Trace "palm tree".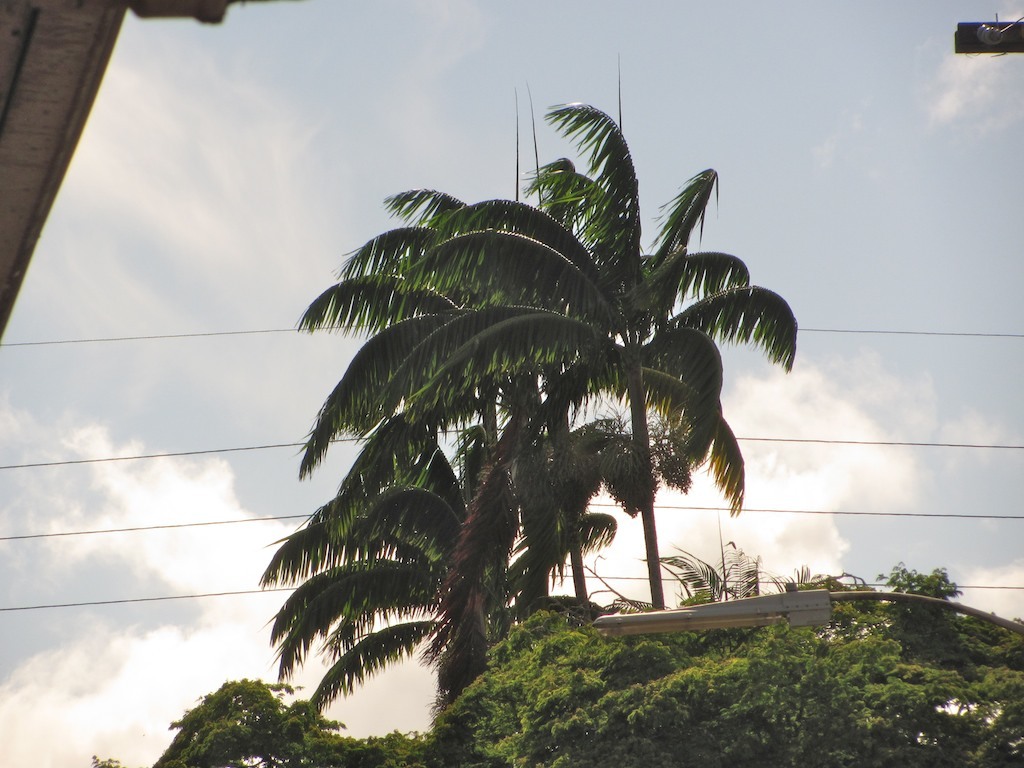
Traced to region(626, 498, 860, 612).
